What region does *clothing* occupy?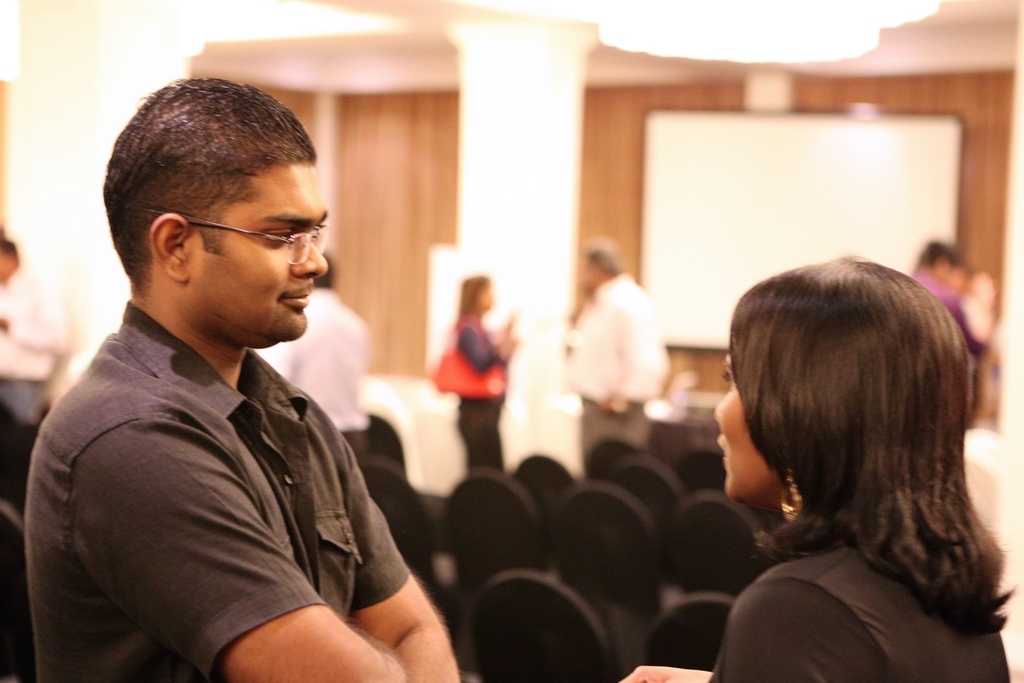
pyautogui.locateOnScreen(257, 283, 374, 463).
